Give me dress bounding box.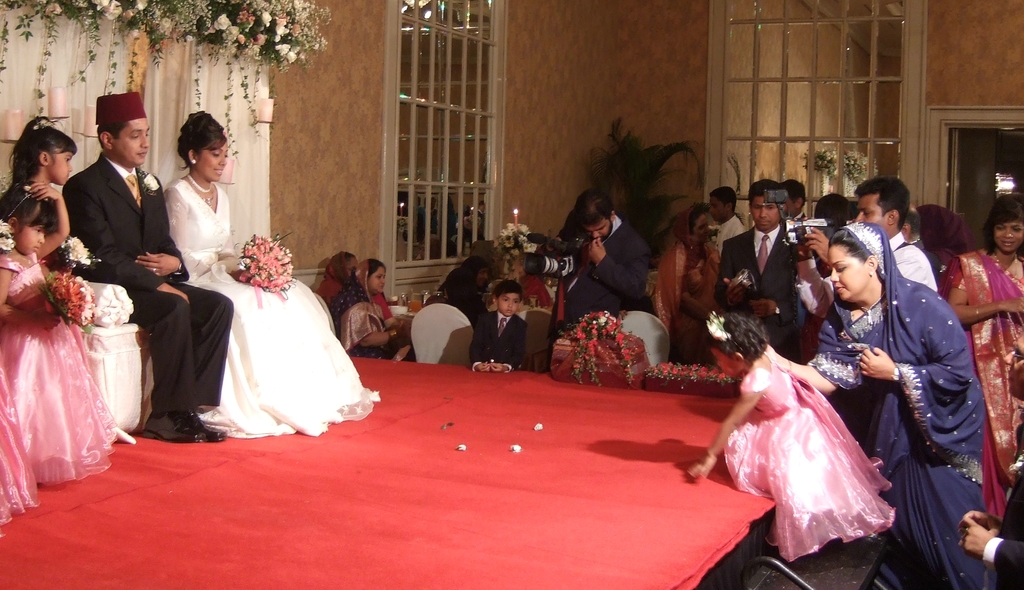
x1=721, y1=341, x2=897, y2=544.
